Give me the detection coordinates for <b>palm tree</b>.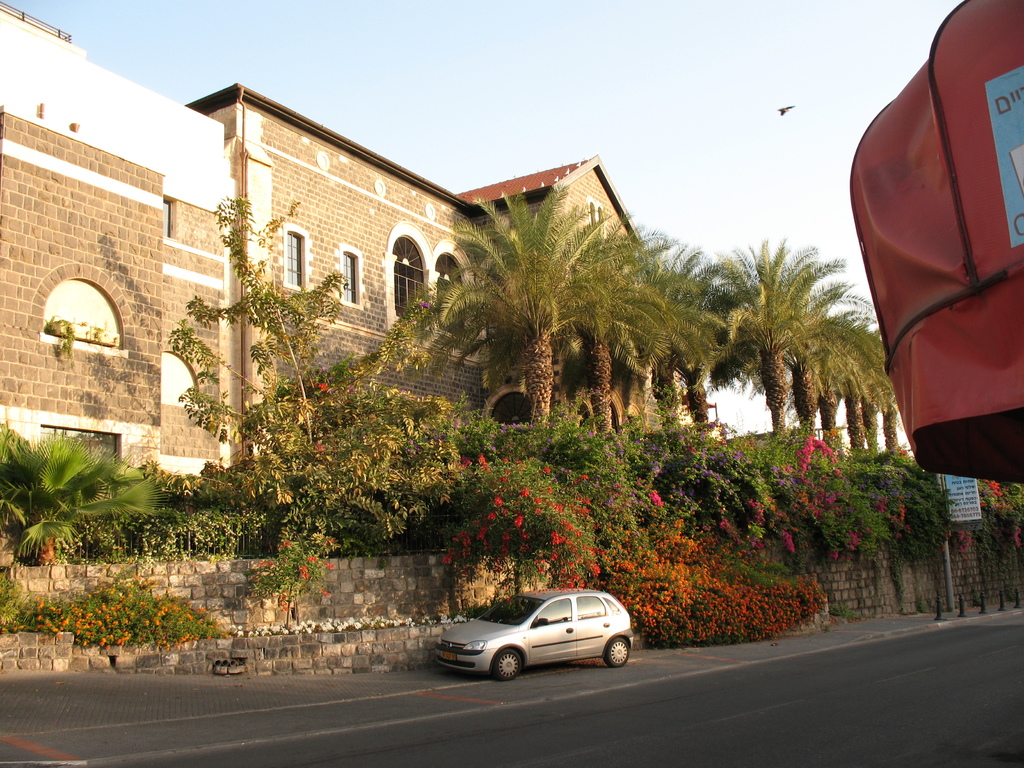
bbox(545, 227, 653, 436).
